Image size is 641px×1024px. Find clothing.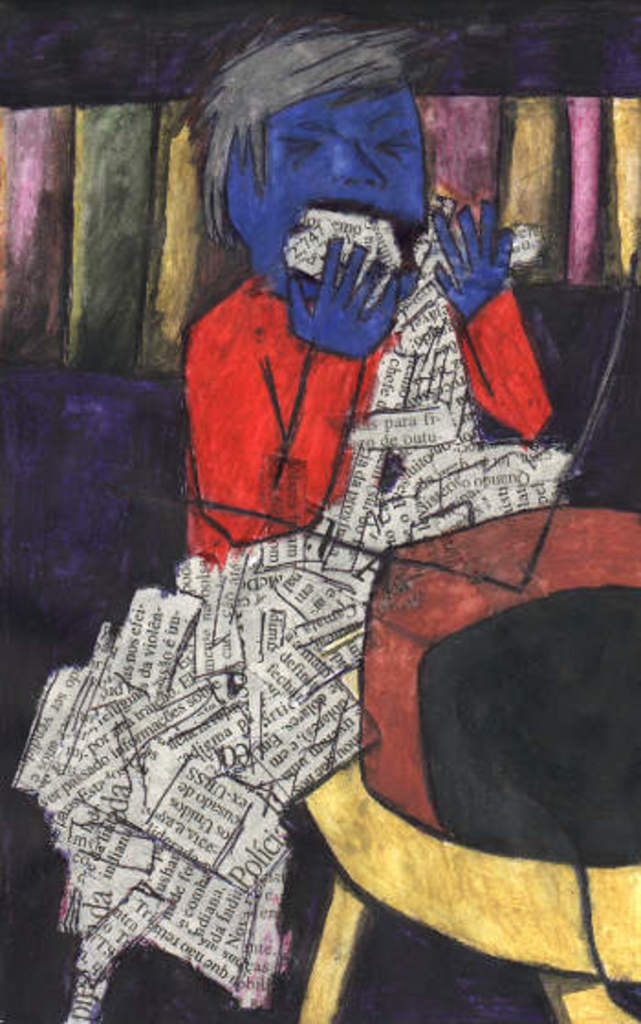
{"left": 187, "top": 251, "right": 551, "bottom": 572}.
